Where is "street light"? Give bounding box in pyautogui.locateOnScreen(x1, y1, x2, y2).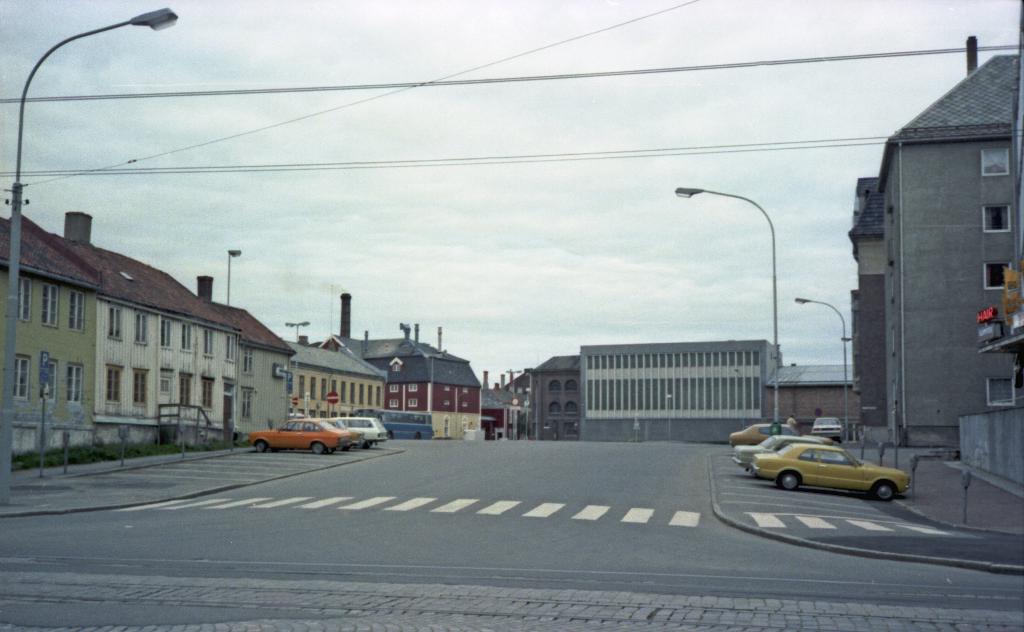
pyautogui.locateOnScreen(502, 366, 521, 403).
